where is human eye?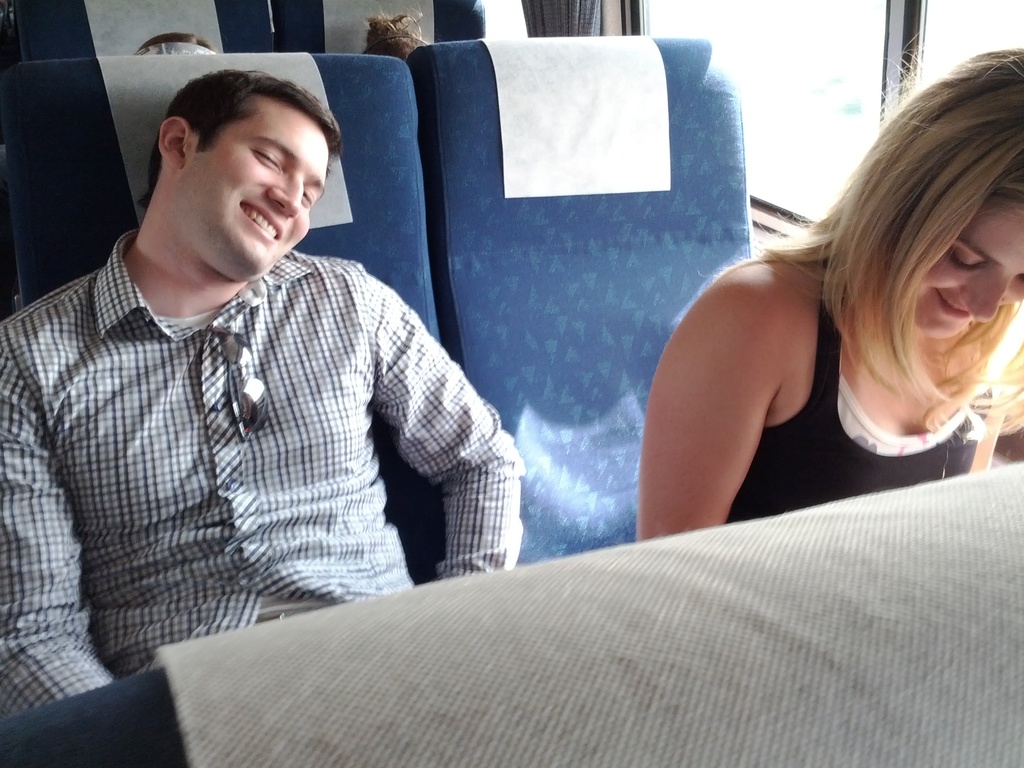
[252,150,292,173].
